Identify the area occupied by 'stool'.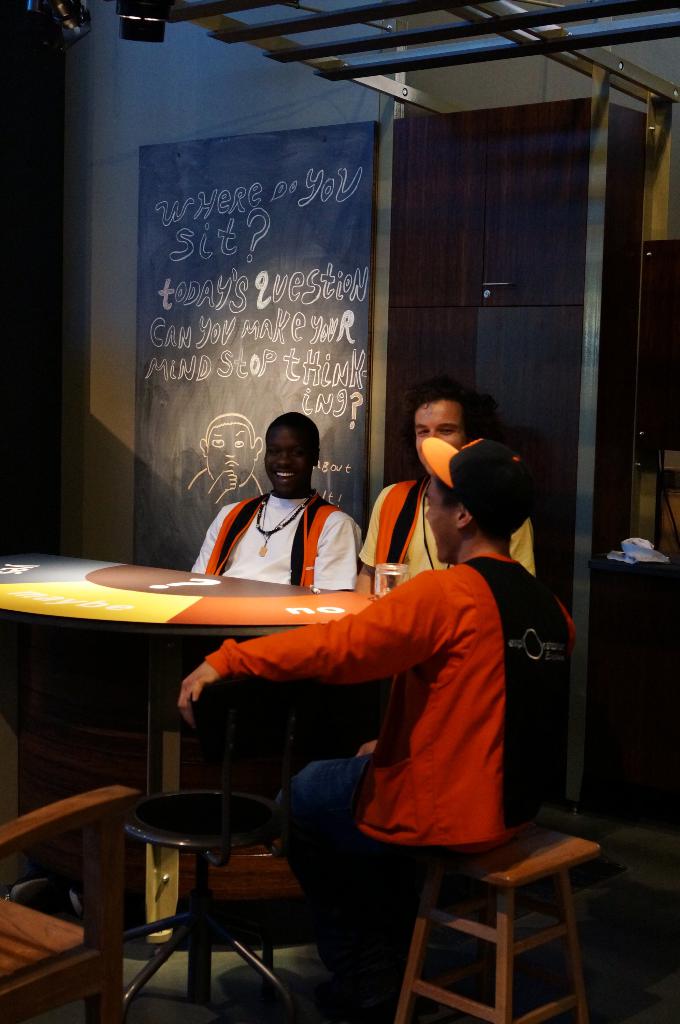
Area: bbox=(390, 812, 602, 1023).
